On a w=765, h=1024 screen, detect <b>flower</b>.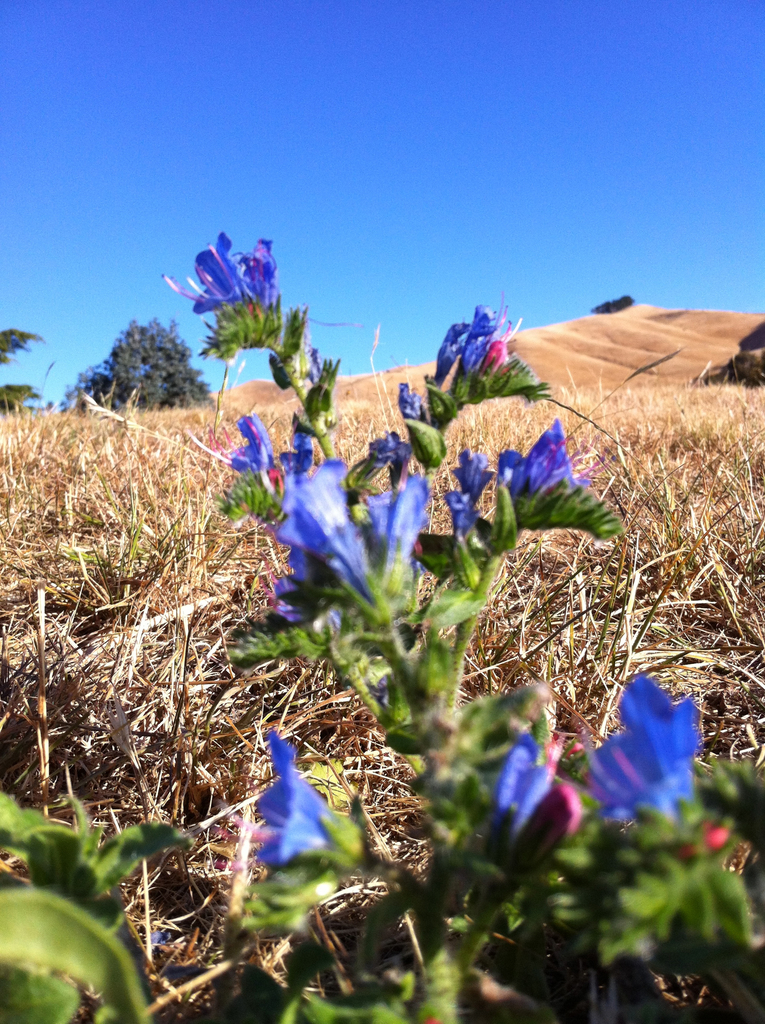
bbox=[427, 316, 531, 387].
